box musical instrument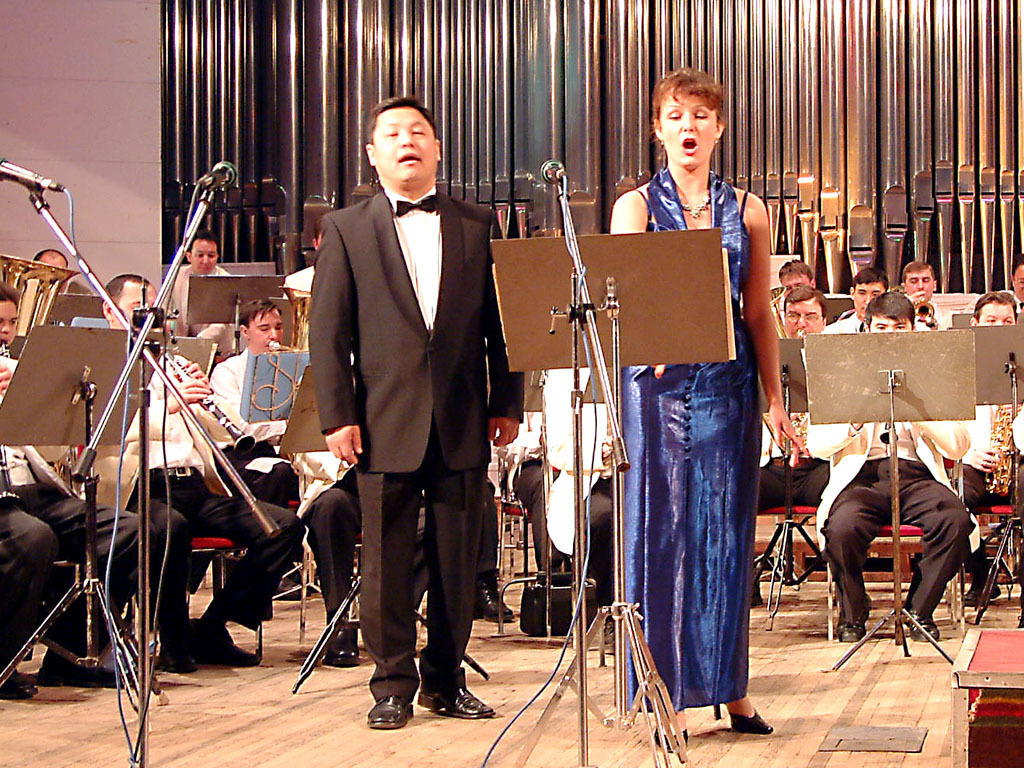
box=[263, 276, 317, 419]
